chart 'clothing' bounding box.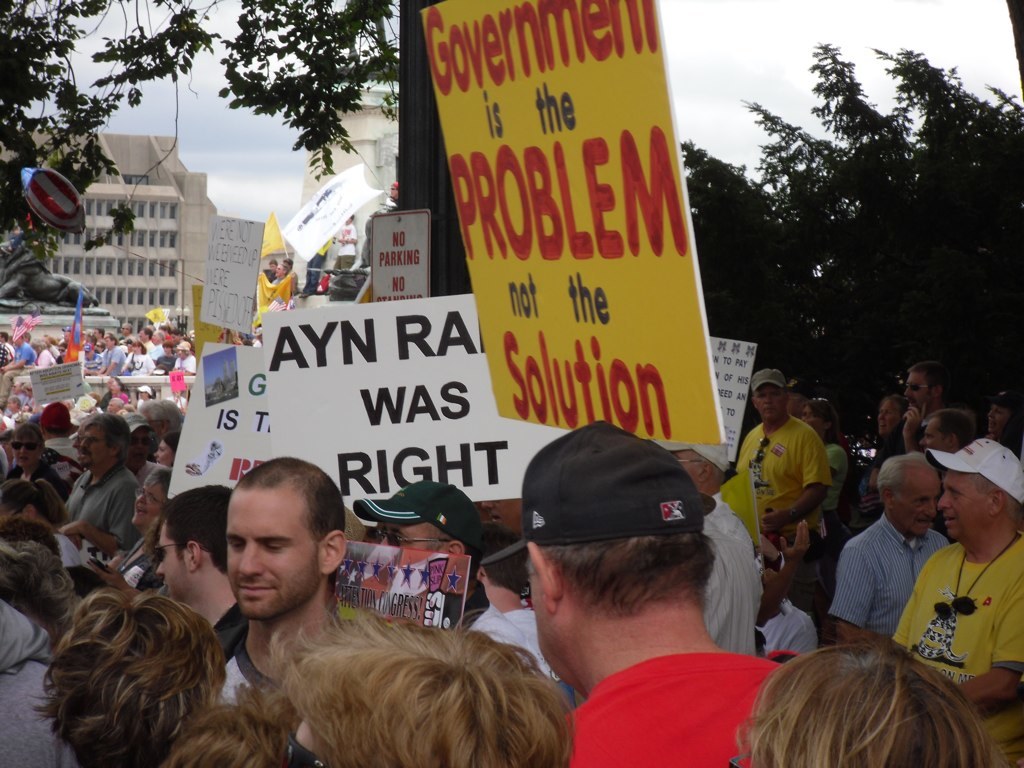
Charted: rect(51, 434, 83, 468).
